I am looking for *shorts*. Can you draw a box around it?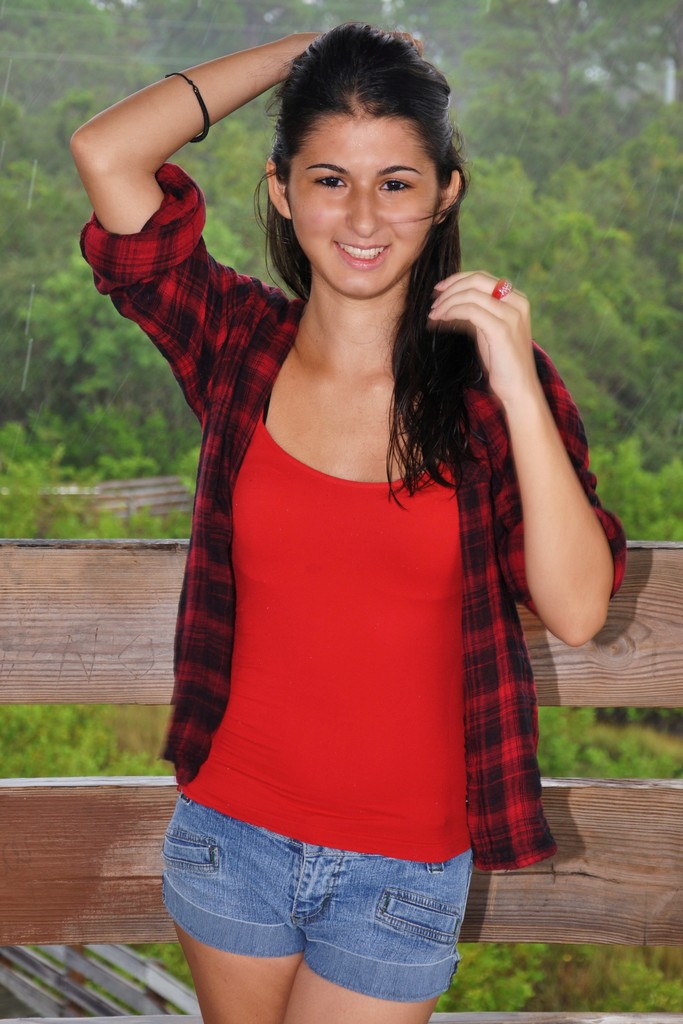
Sure, the bounding box is 169/833/468/993.
